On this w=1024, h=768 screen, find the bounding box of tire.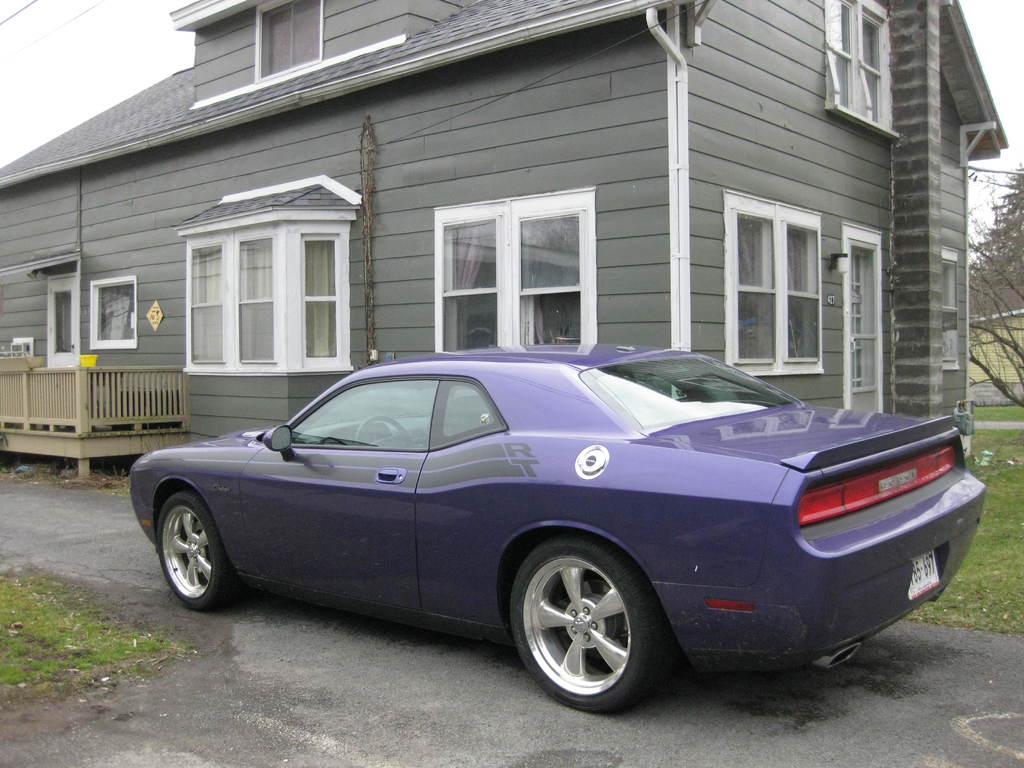
Bounding box: 502:538:663:719.
